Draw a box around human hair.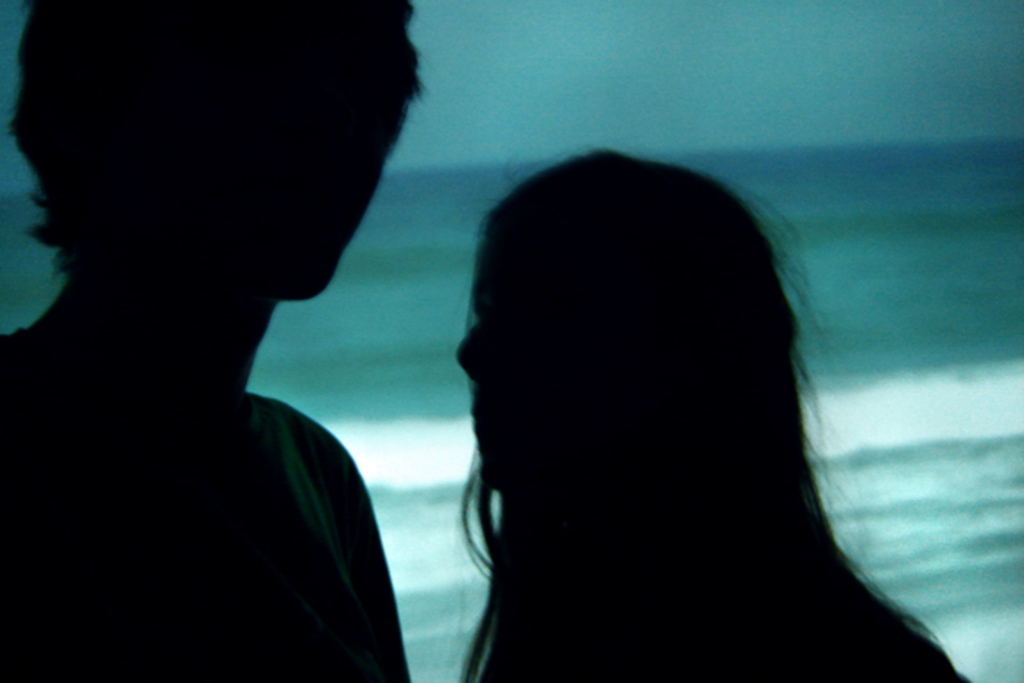
{"x1": 440, "y1": 156, "x2": 866, "y2": 608}.
